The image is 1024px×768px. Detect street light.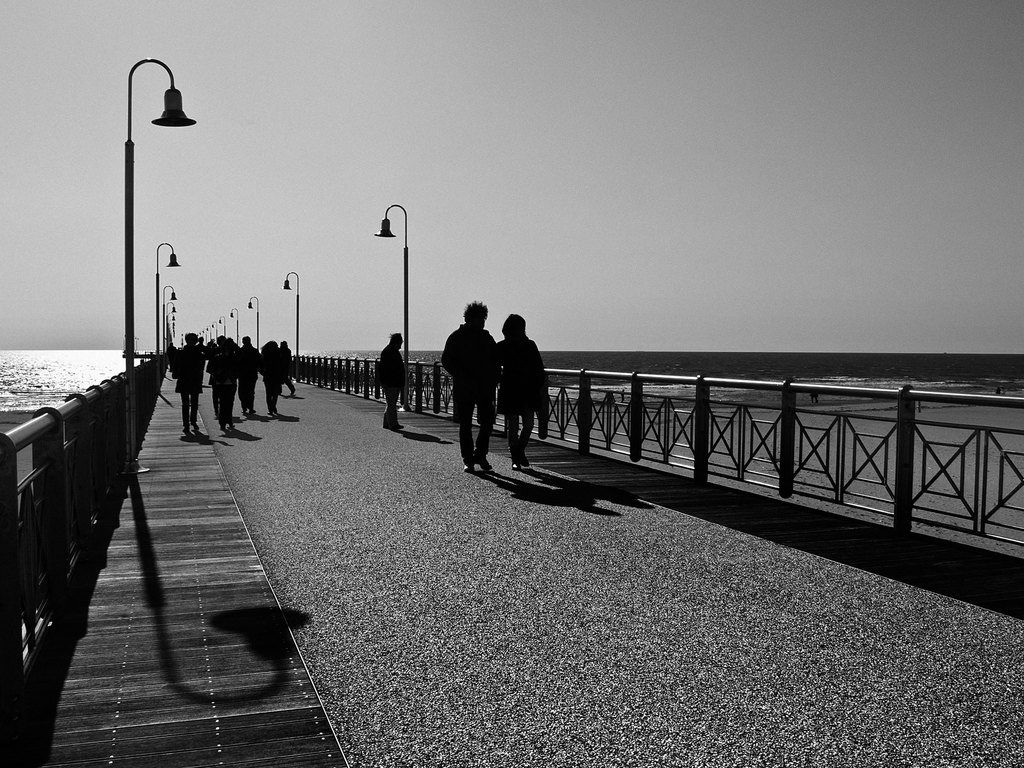
Detection: (228,305,238,351).
